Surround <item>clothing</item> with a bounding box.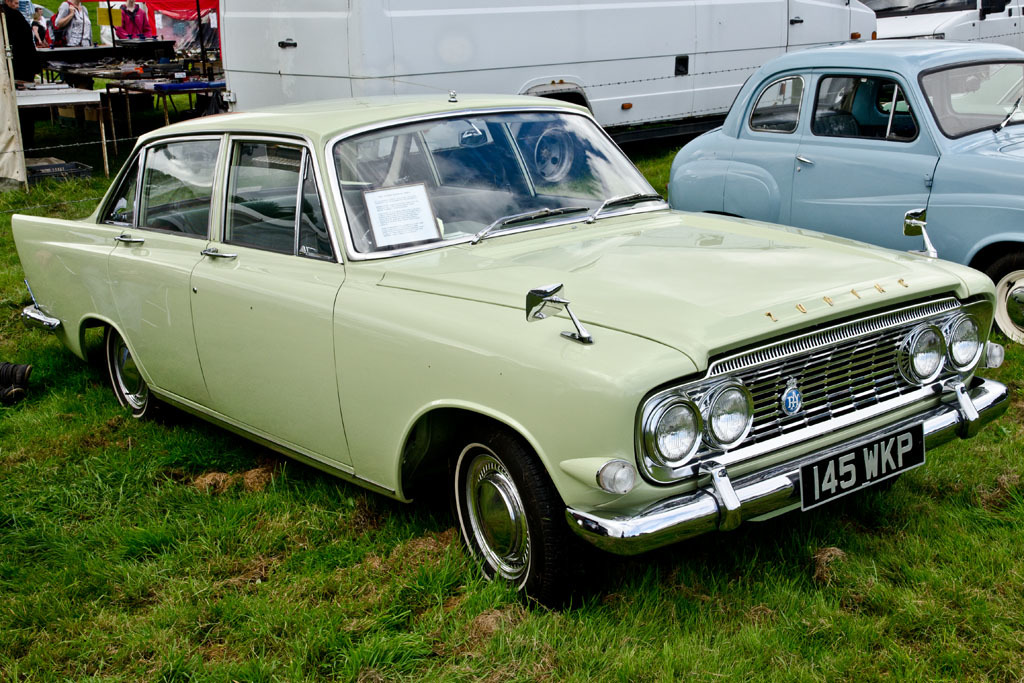
(x1=0, y1=0, x2=35, y2=86).
